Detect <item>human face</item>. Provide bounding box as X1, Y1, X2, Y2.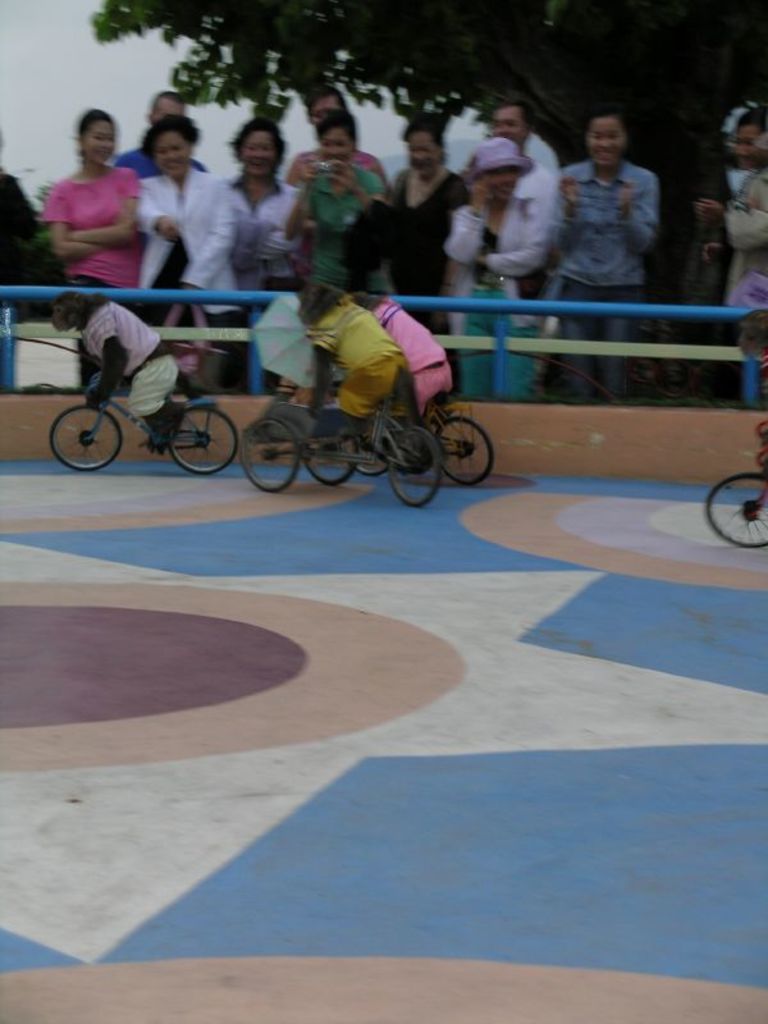
735, 128, 765, 169.
